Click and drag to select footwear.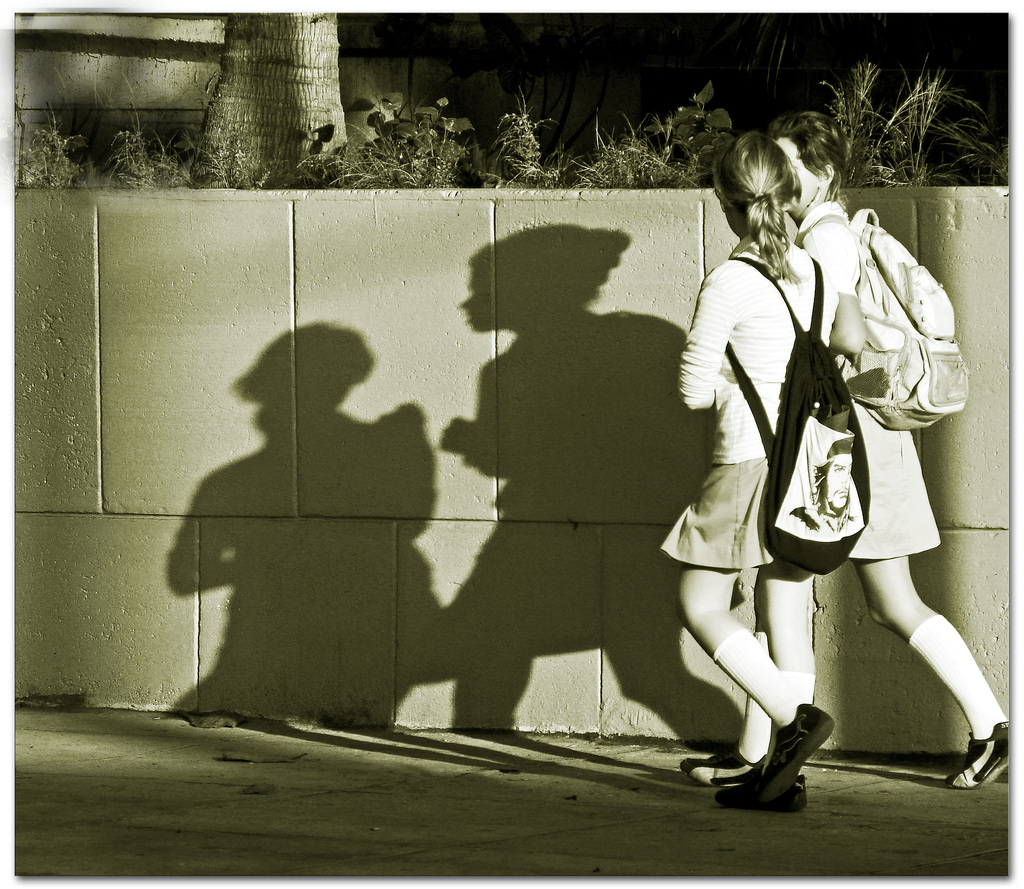
Selection: 717,704,832,811.
